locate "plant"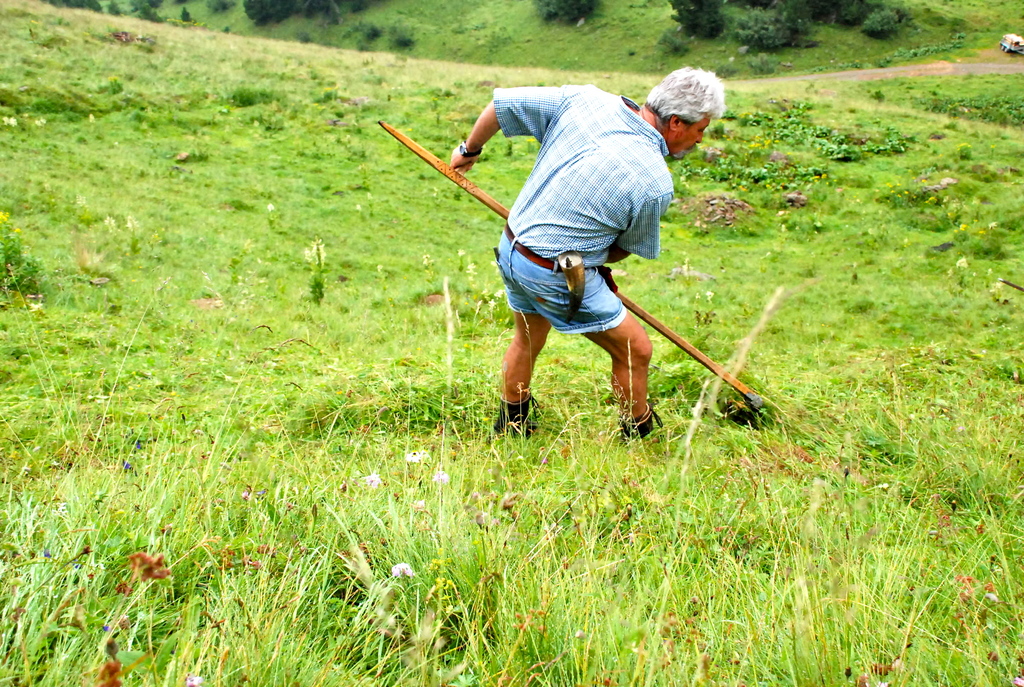
<bbox>333, 106, 353, 126</bbox>
